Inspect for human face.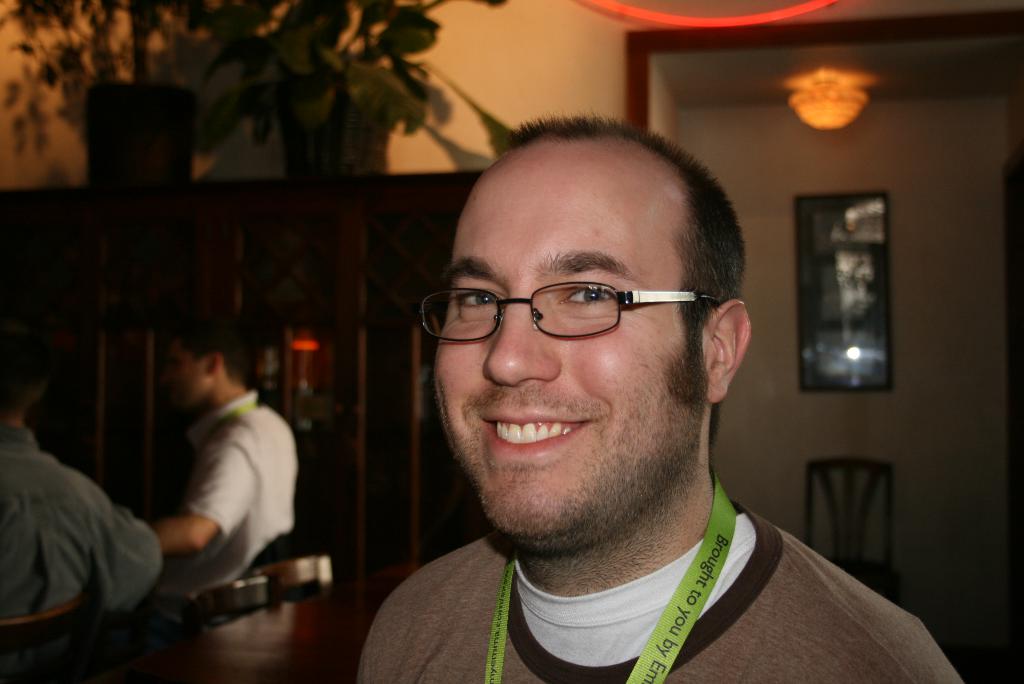
Inspection: x1=164 y1=336 x2=206 y2=409.
